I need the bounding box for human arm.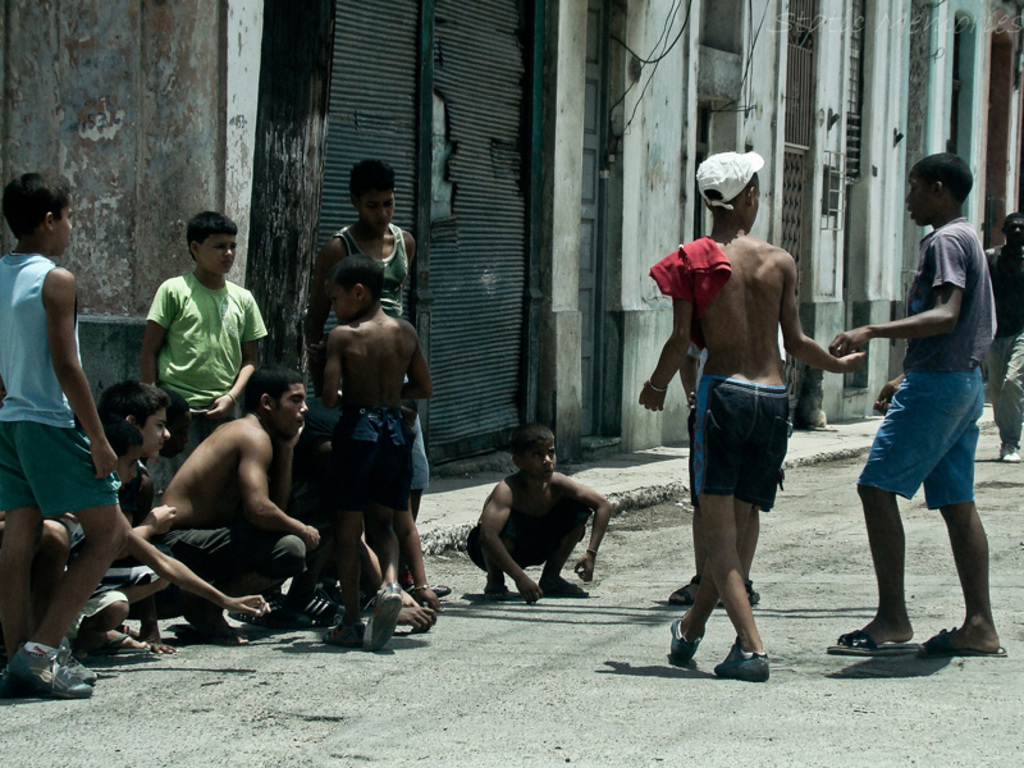
Here it is: detection(557, 470, 616, 582).
